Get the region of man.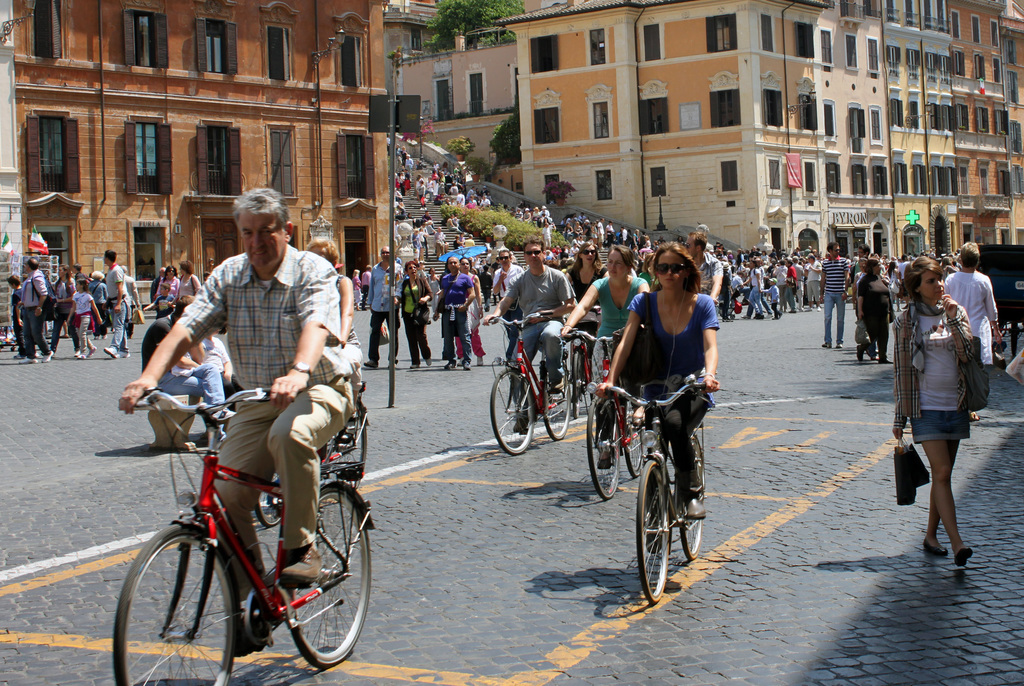
394 251 401 264.
